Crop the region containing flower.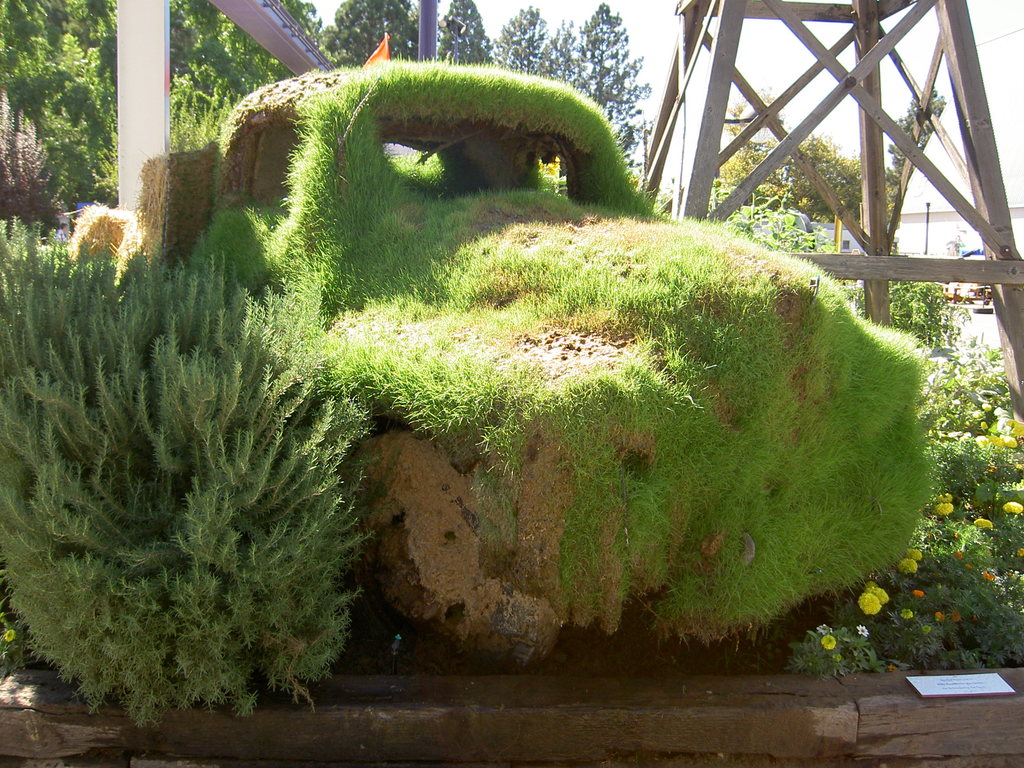
Crop region: <box>932,499,953,518</box>.
